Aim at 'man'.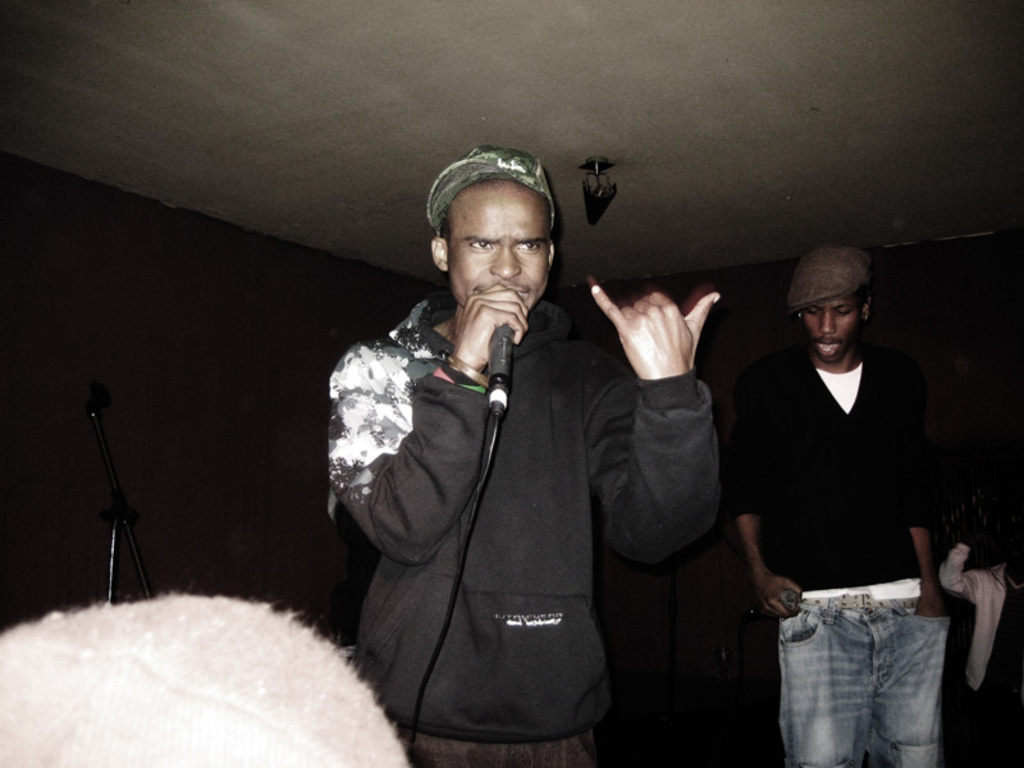
Aimed at {"left": 717, "top": 228, "right": 966, "bottom": 756}.
